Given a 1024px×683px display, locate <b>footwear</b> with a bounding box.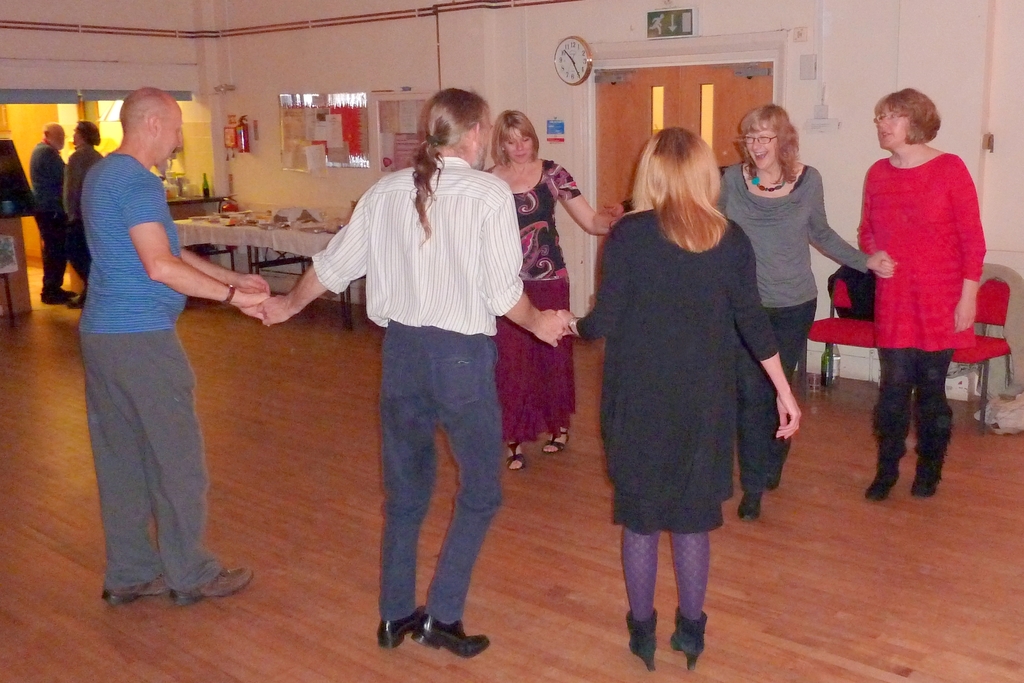
Located: crop(39, 287, 73, 299).
